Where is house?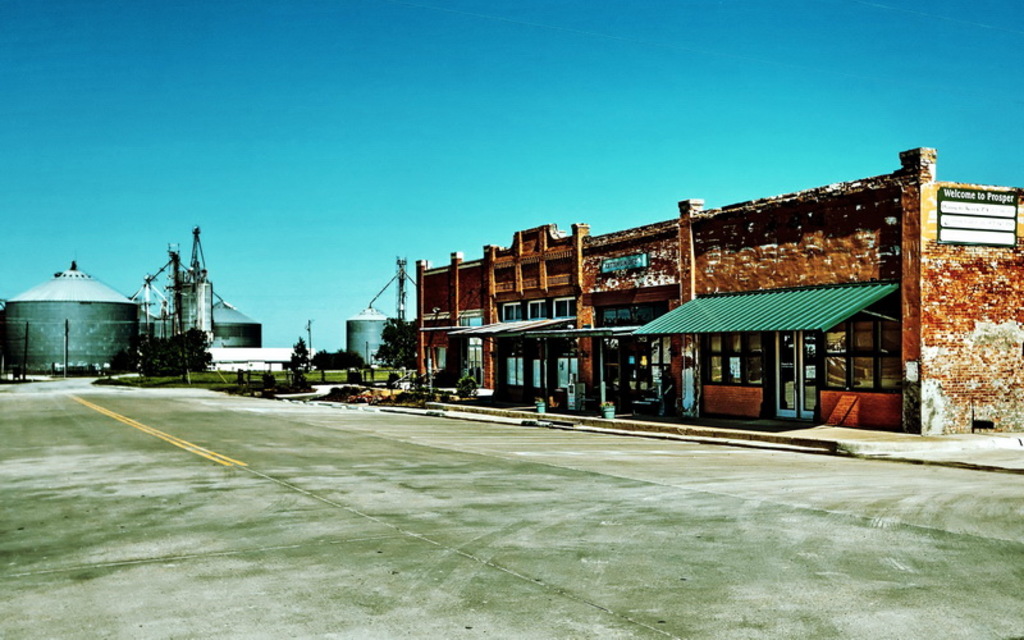
x1=411 y1=248 x2=497 y2=394.
